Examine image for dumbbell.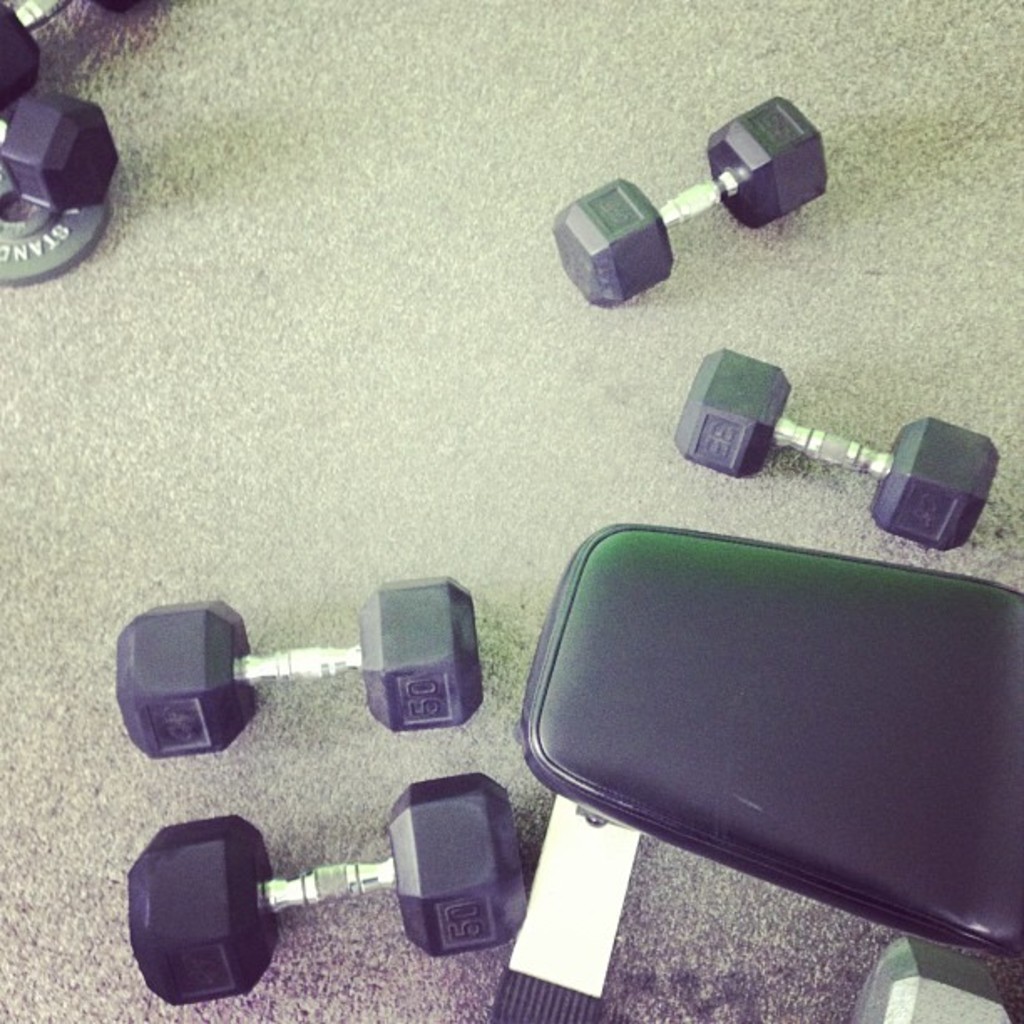
Examination result: left=0, top=89, right=120, bottom=223.
